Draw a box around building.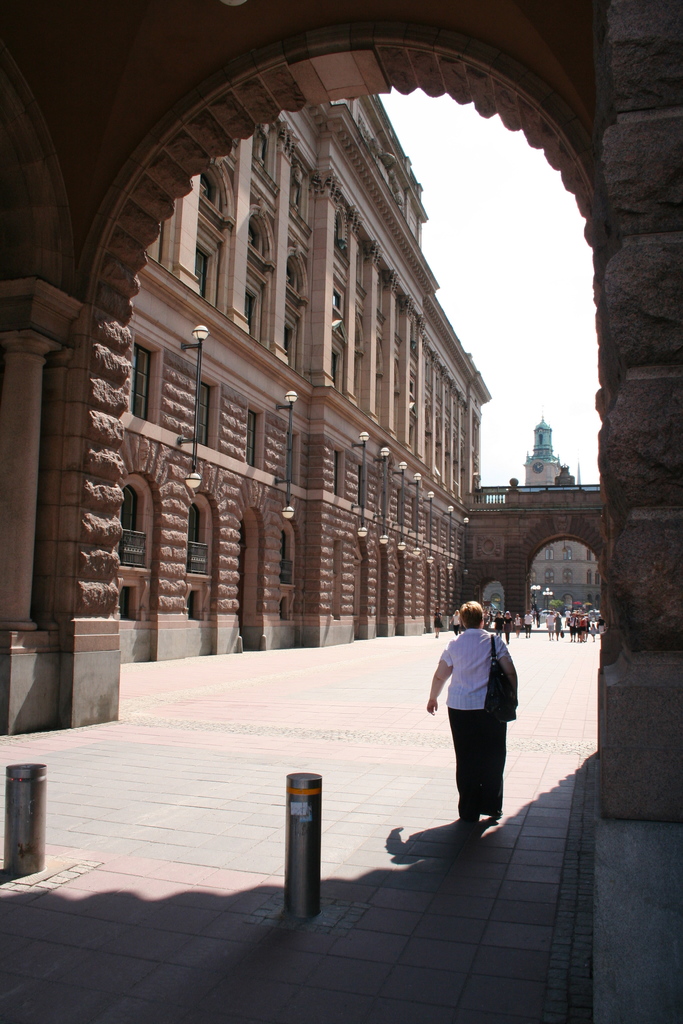
(left=113, top=90, right=495, bottom=669).
